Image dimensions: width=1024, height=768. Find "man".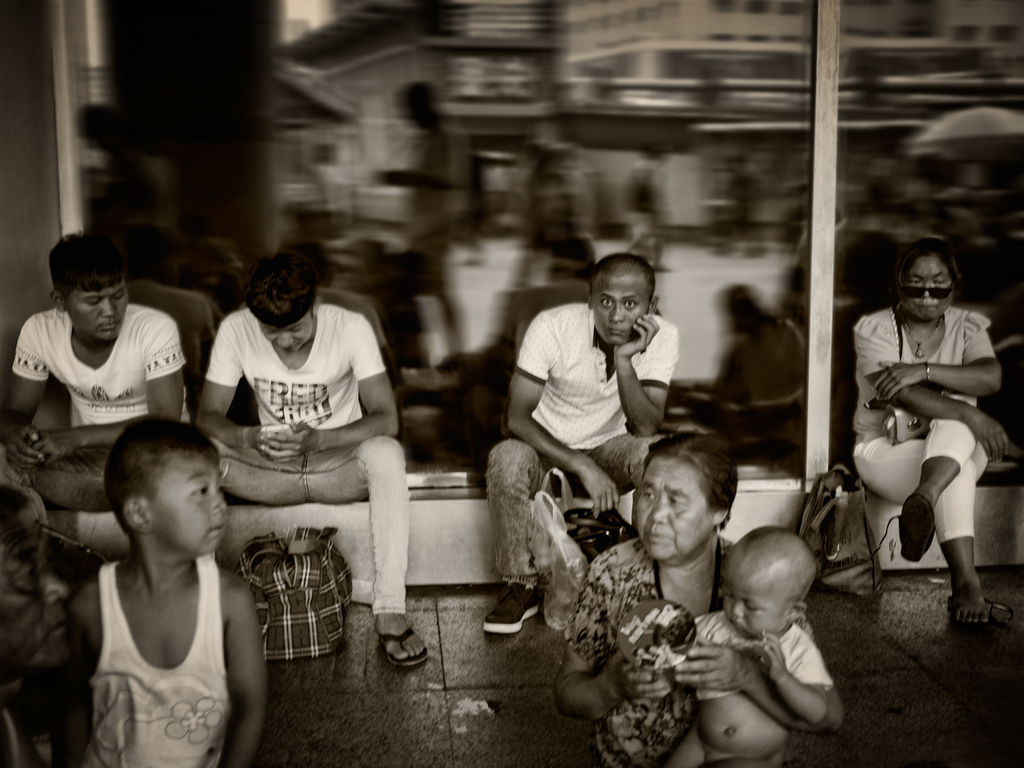
<bbox>485, 255, 675, 634</bbox>.
